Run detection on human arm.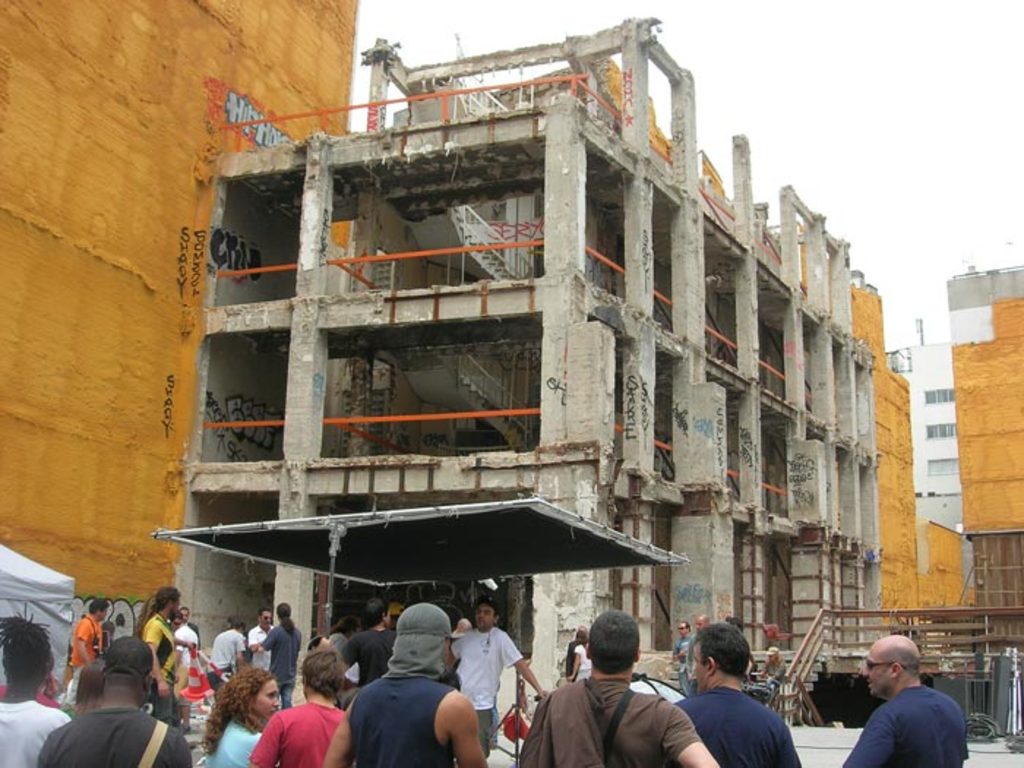
Result: l=249, t=629, r=257, b=650.
